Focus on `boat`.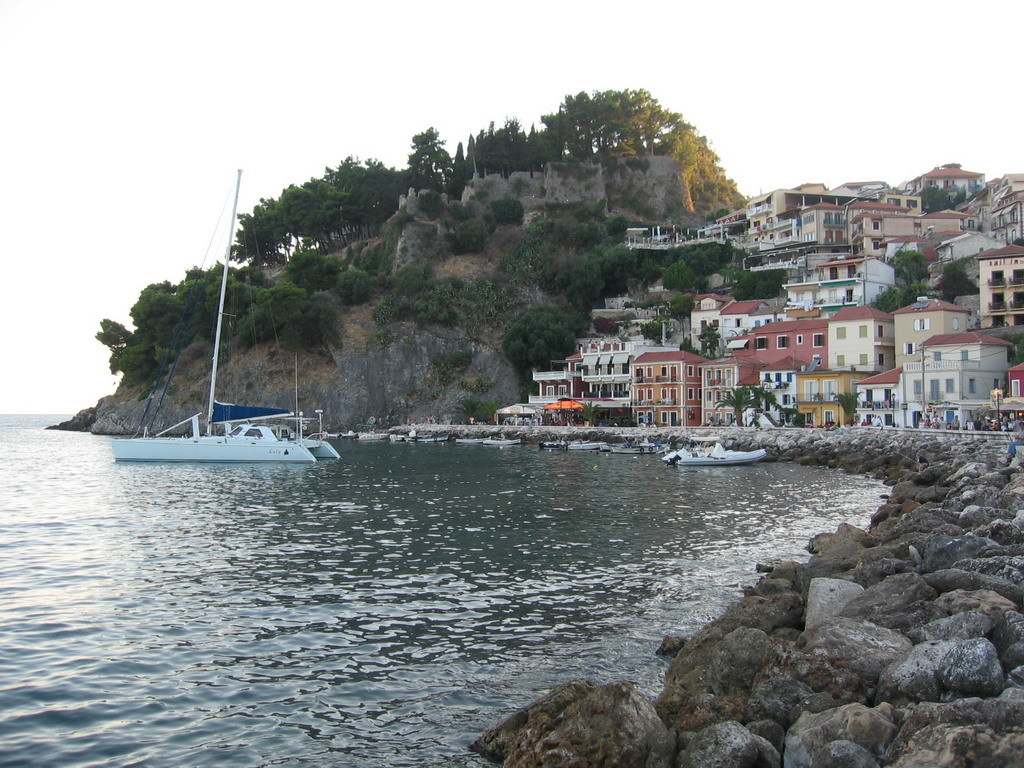
Focused at (391, 430, 405, 445).
